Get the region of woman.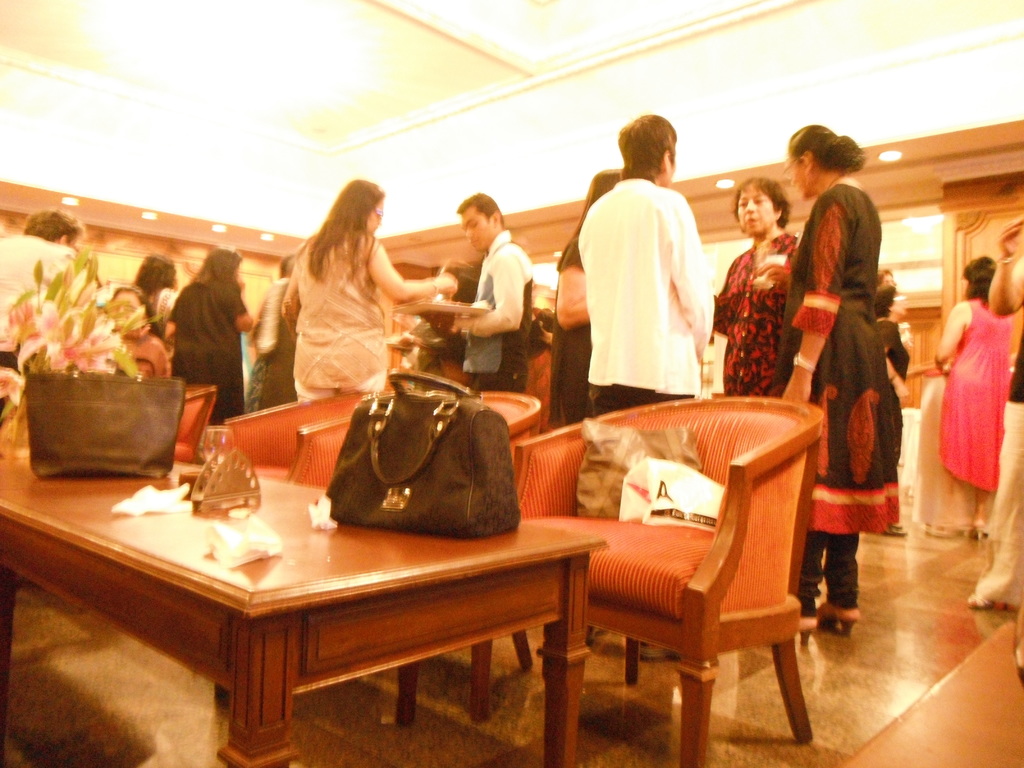
bbox(134, 256, 184, 344).
